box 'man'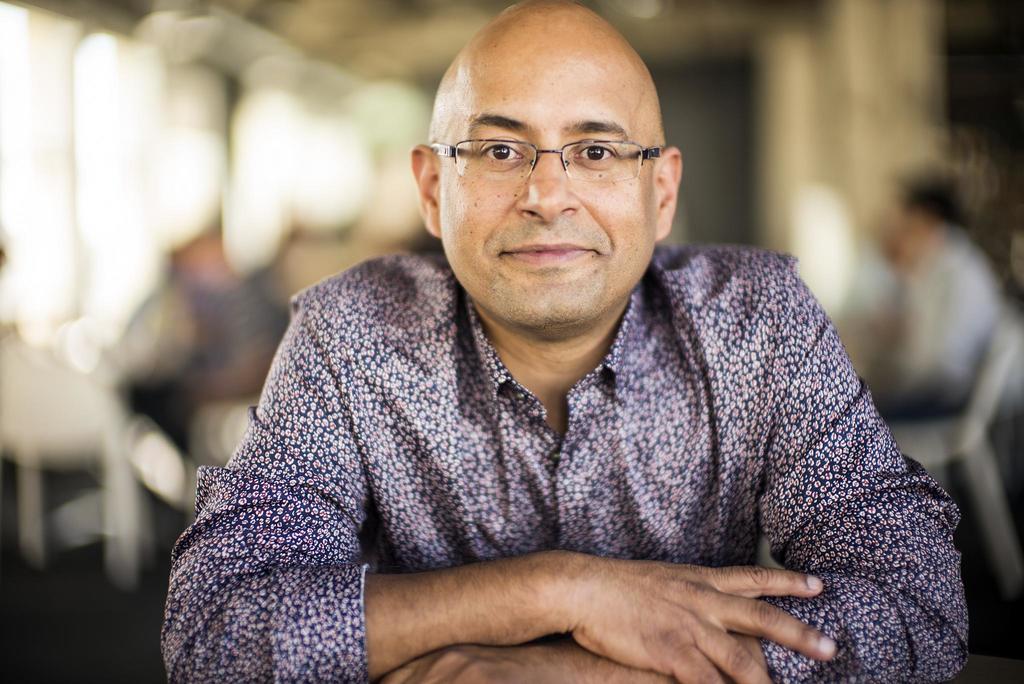
pyautogui.locateOnScreen(151, 0, 970, 683)
